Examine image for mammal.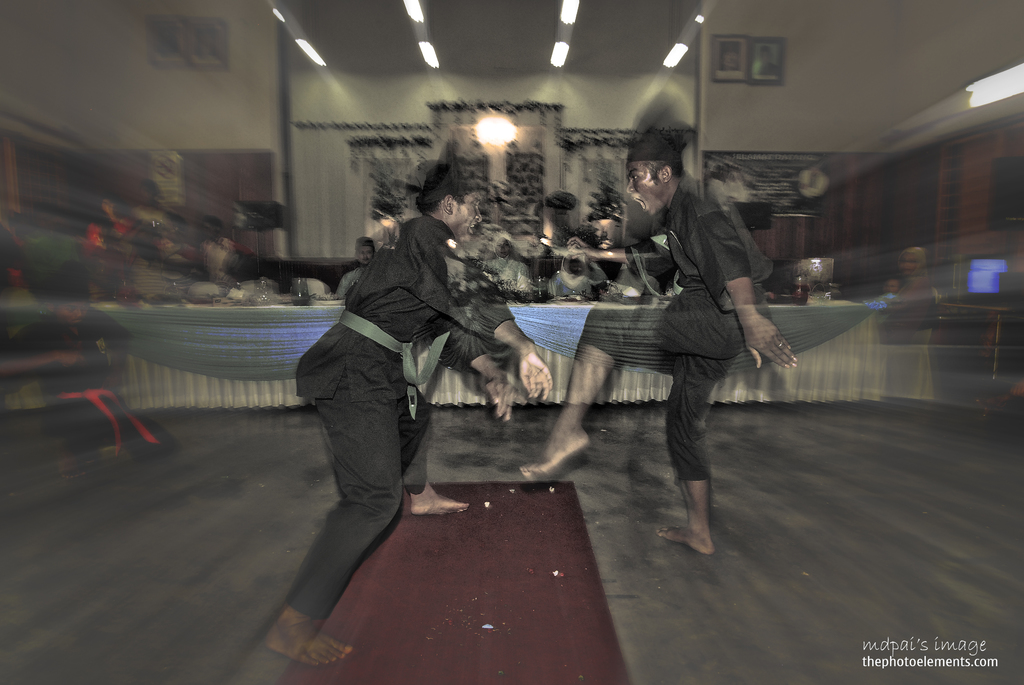
Examination result: <region>757, 47, 782, 81</region>.
